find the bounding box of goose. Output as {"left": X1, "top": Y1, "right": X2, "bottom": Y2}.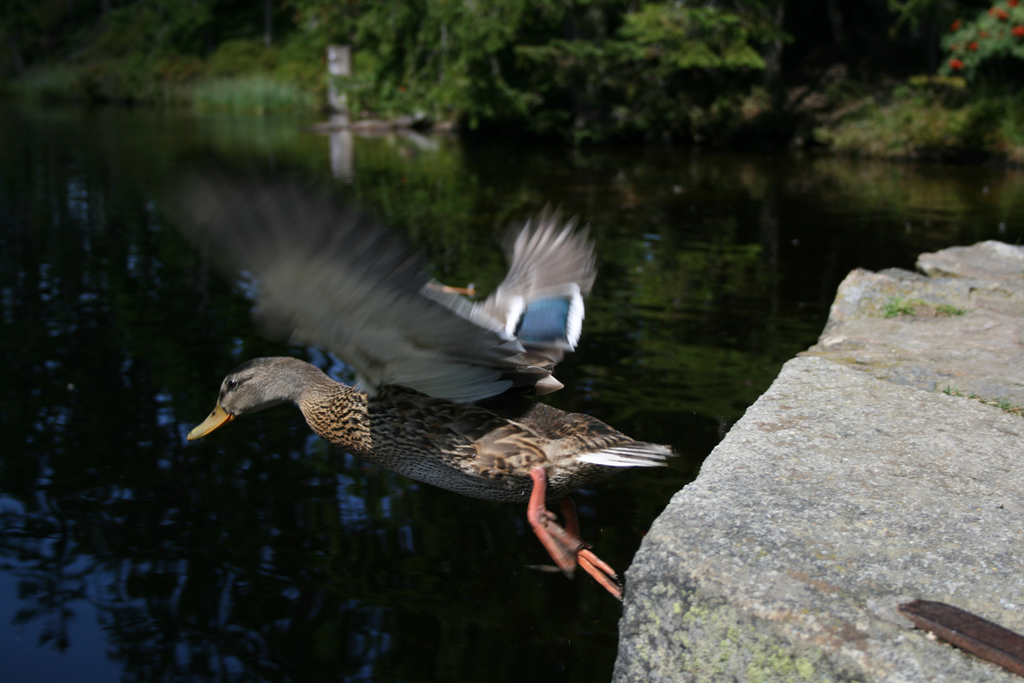
{"left": 140, "top": 235, "right": 660, "bottom": 550}.
